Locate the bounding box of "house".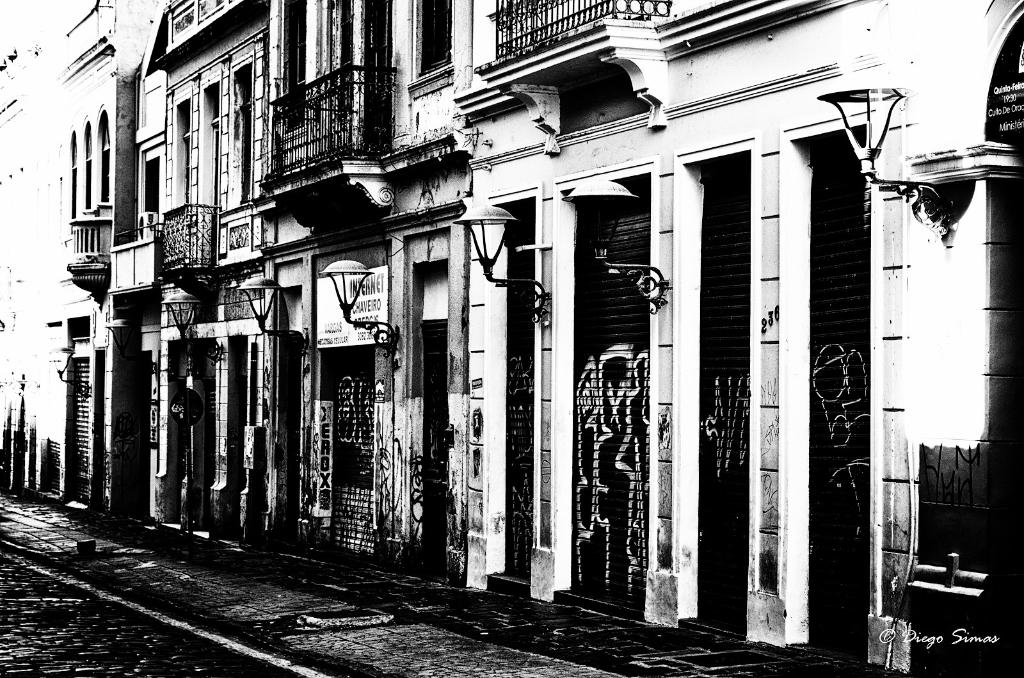
Bounding box: [0,0,1023,675].
